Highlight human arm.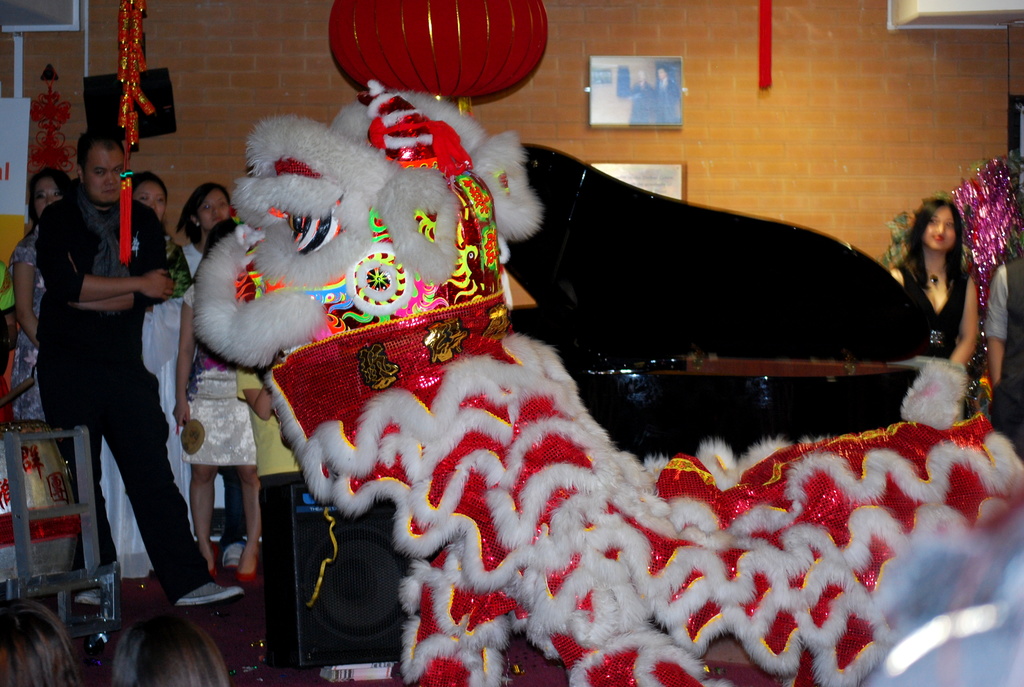
Highlighted region: bbox(887, 265, 915, 298).
